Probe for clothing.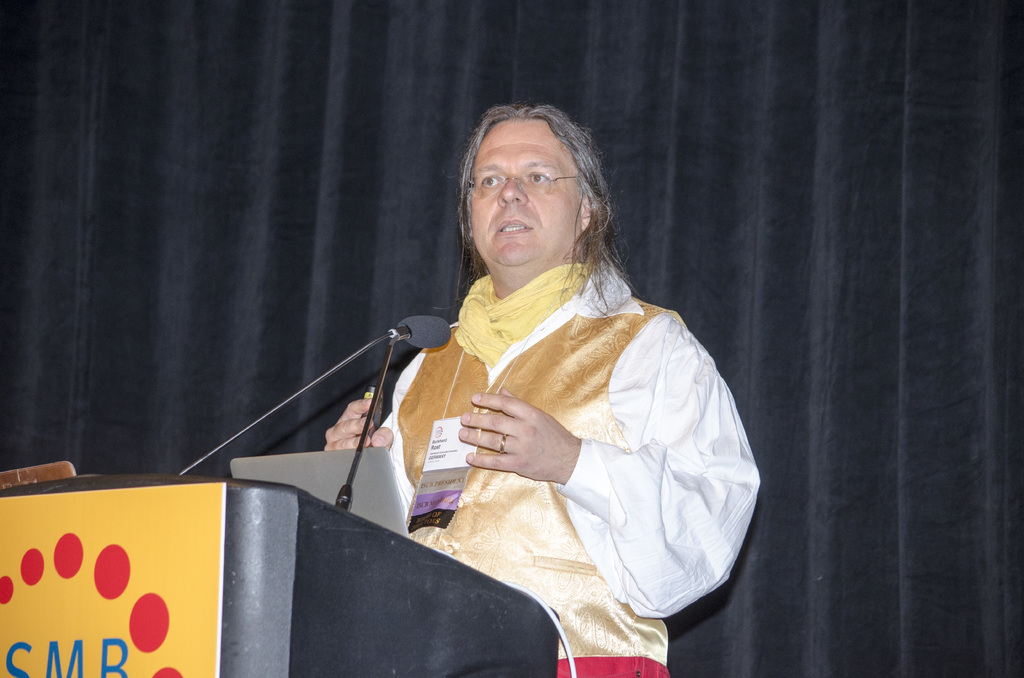
Probe result: l=370, t=257, r=762, b=676.
